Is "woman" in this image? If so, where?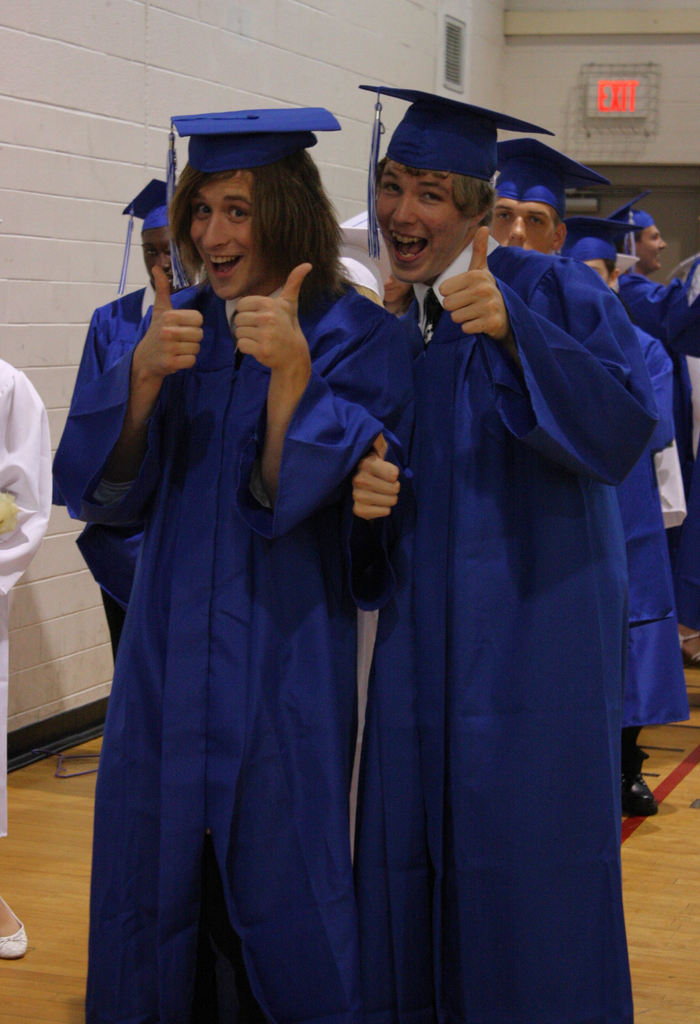
Yes, at [99,108,341,1023].
